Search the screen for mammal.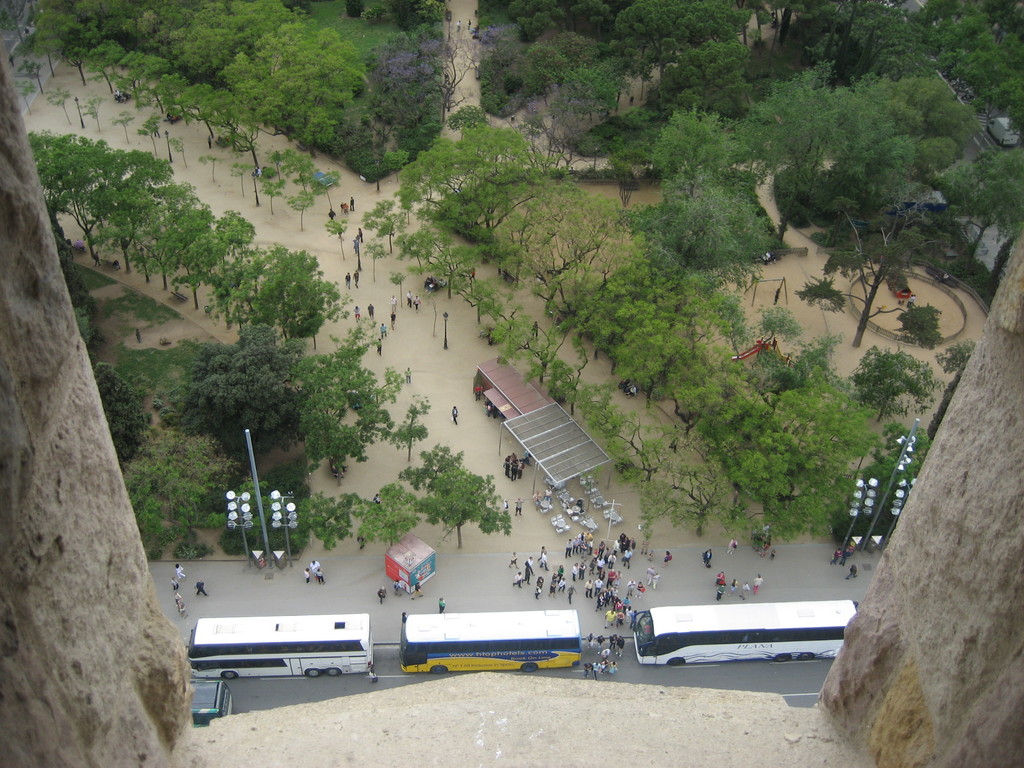
Found at x1=361, y1=536, x2=364, y2=547.
